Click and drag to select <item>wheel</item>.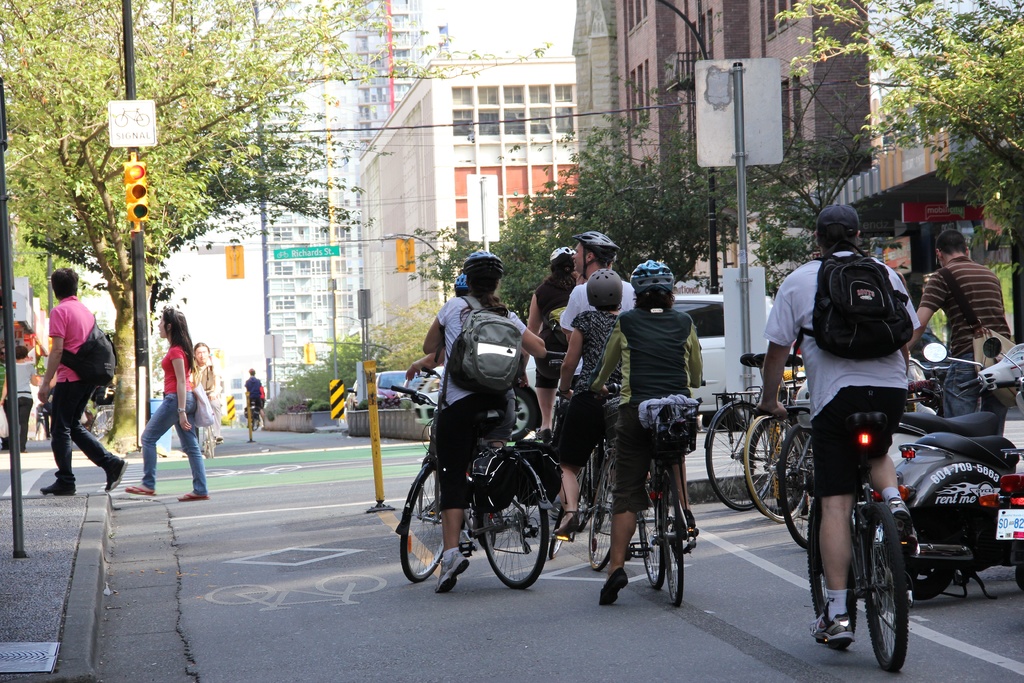
Selection: locate(552, 449, 591, 558).
